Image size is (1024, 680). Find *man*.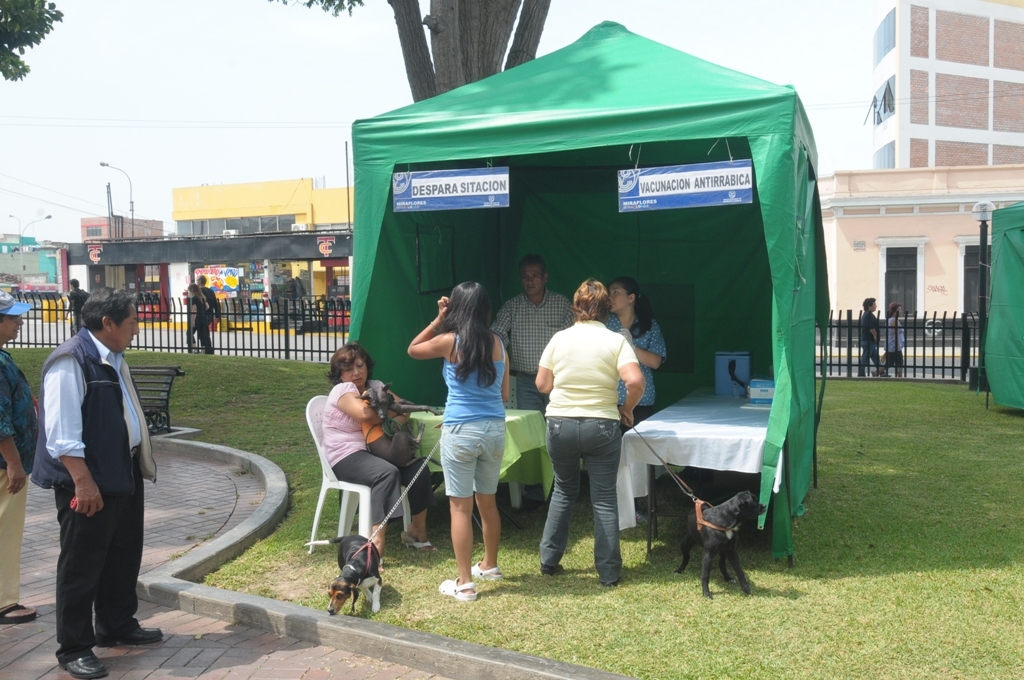
(65,281,87,329).
